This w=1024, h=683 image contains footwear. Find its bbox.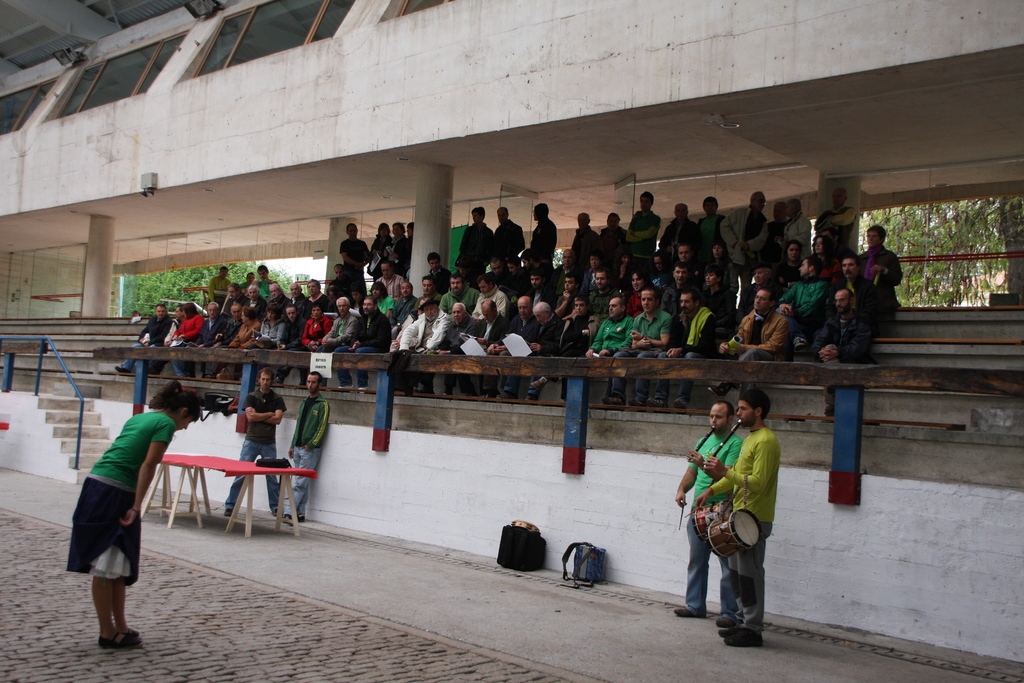
left=722, top=625, right=740, bottom=633.
